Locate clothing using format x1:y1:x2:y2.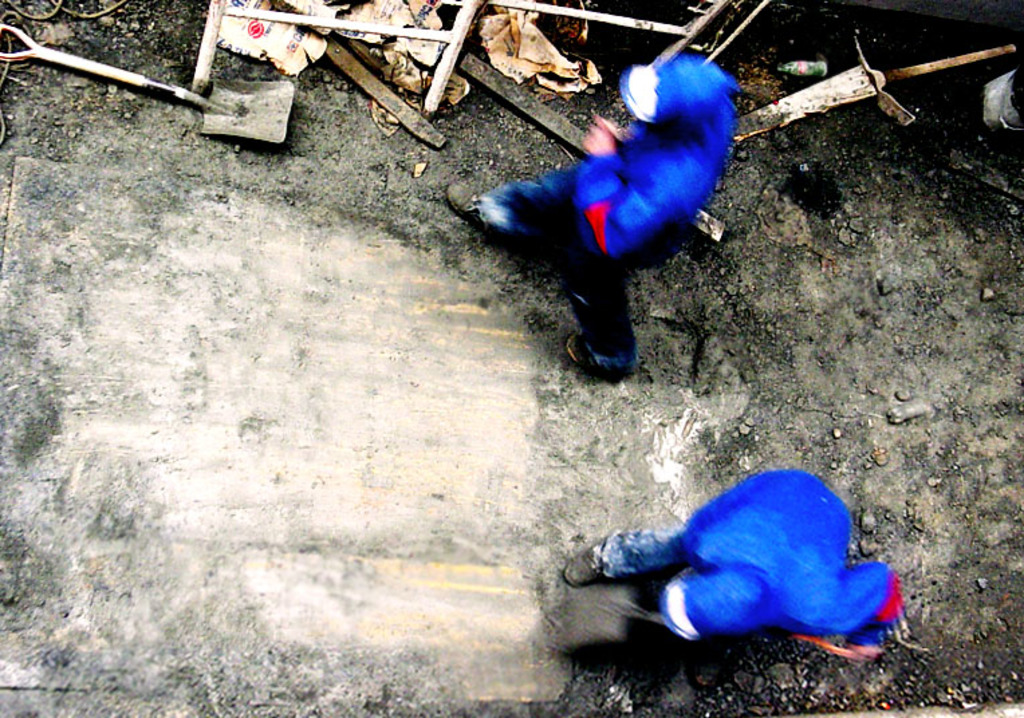
592:457:897:667.
